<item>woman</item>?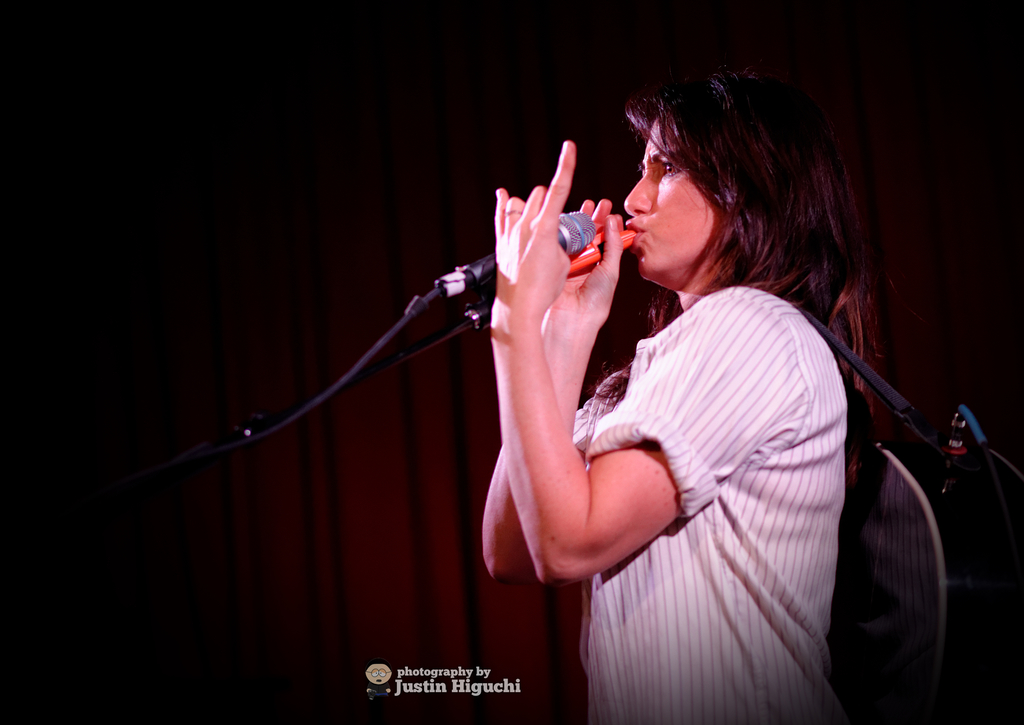
select_region(532, 49, 852, 724)
